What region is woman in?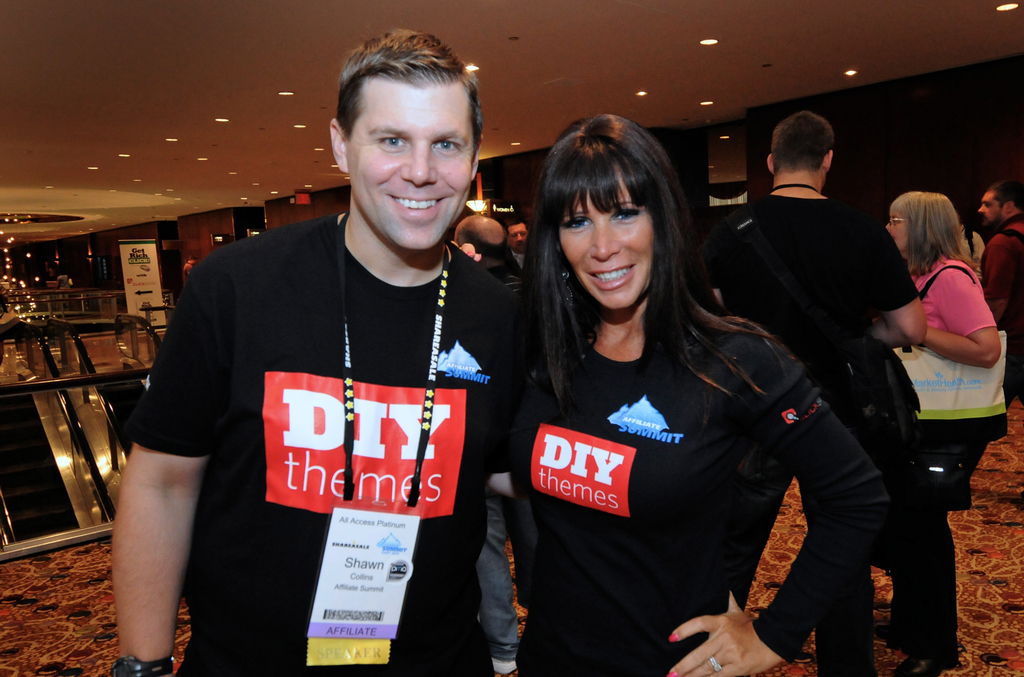
left=881, top=190, right=996, bottom=676.
